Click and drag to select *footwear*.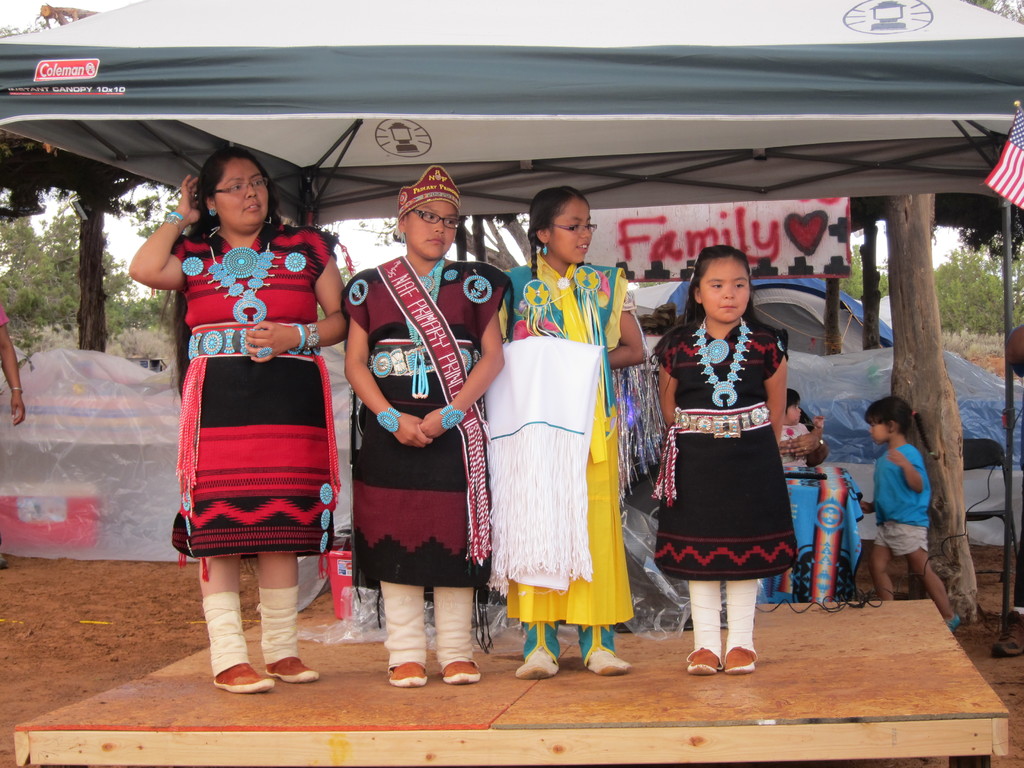
Selection: left=687, top=646, right=719, bottom=677.
